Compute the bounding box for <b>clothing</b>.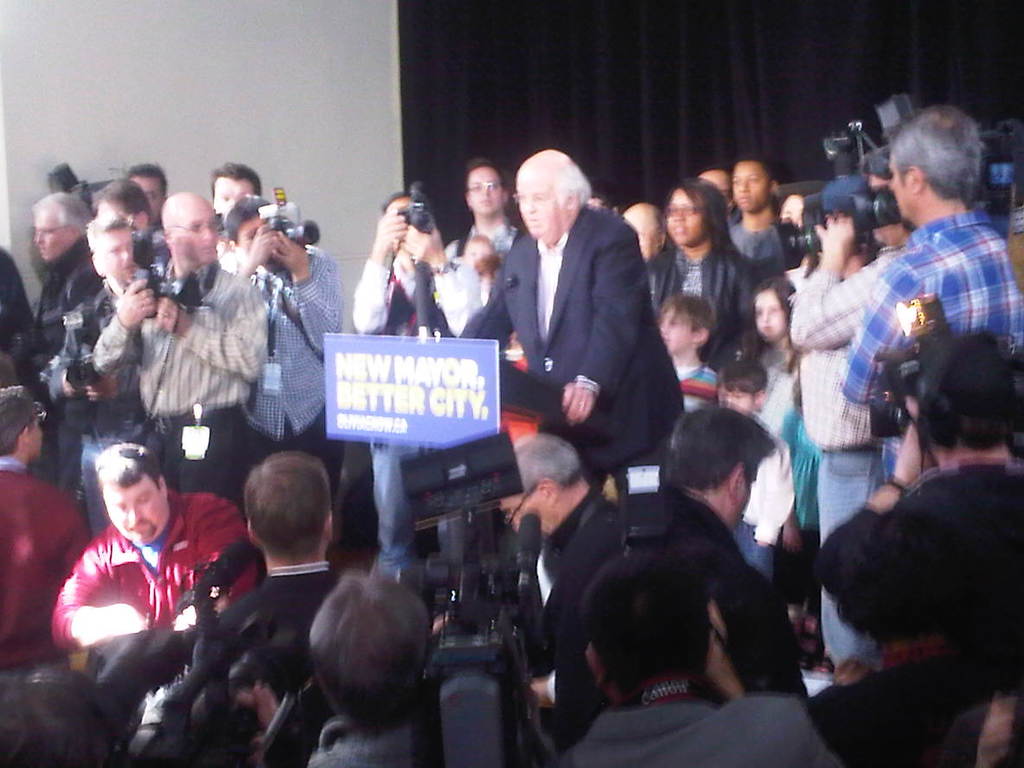
BBox(88, 247, 262, 496).
